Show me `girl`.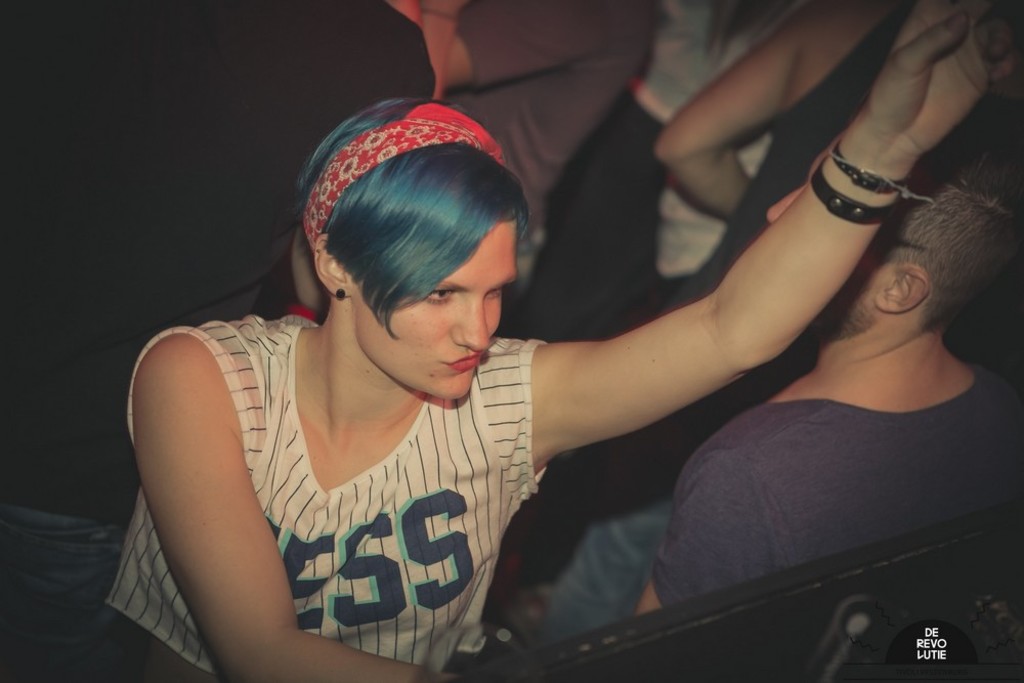
`girl` is here: [left=113, top=0, right=1023, bottom=682].
